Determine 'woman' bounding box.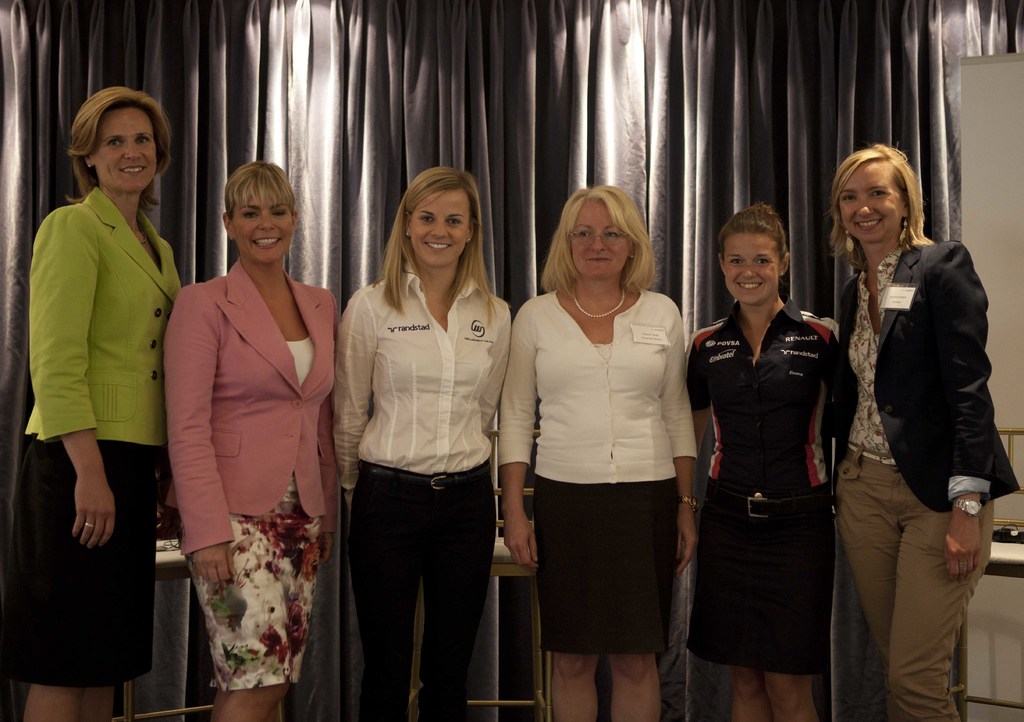
Determined: <bbox>324, 165, 513, 721</bbox>.
